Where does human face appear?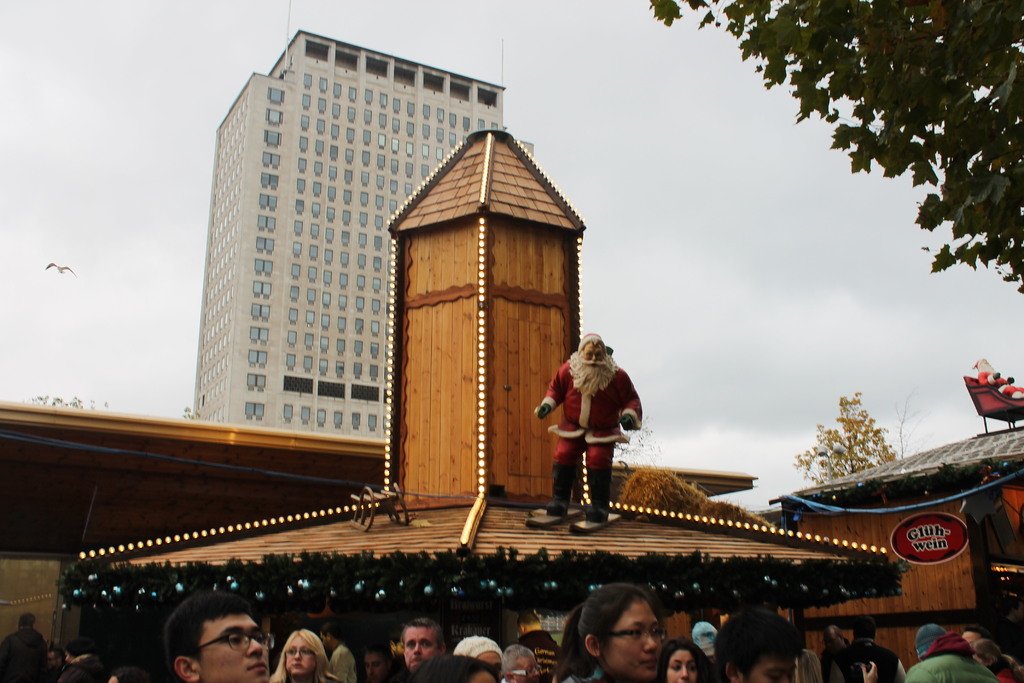
Appears at BBox(47, 650, 57, 666).
